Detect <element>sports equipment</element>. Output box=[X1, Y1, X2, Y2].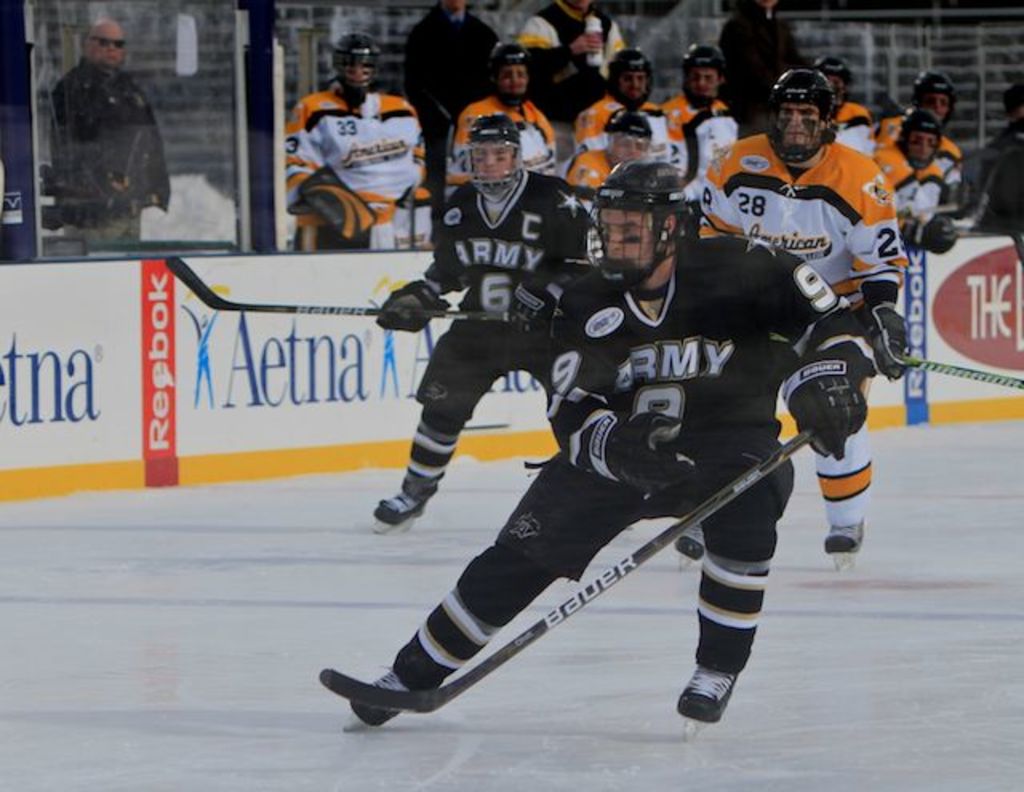
box=[584, 157, 694, 286].
